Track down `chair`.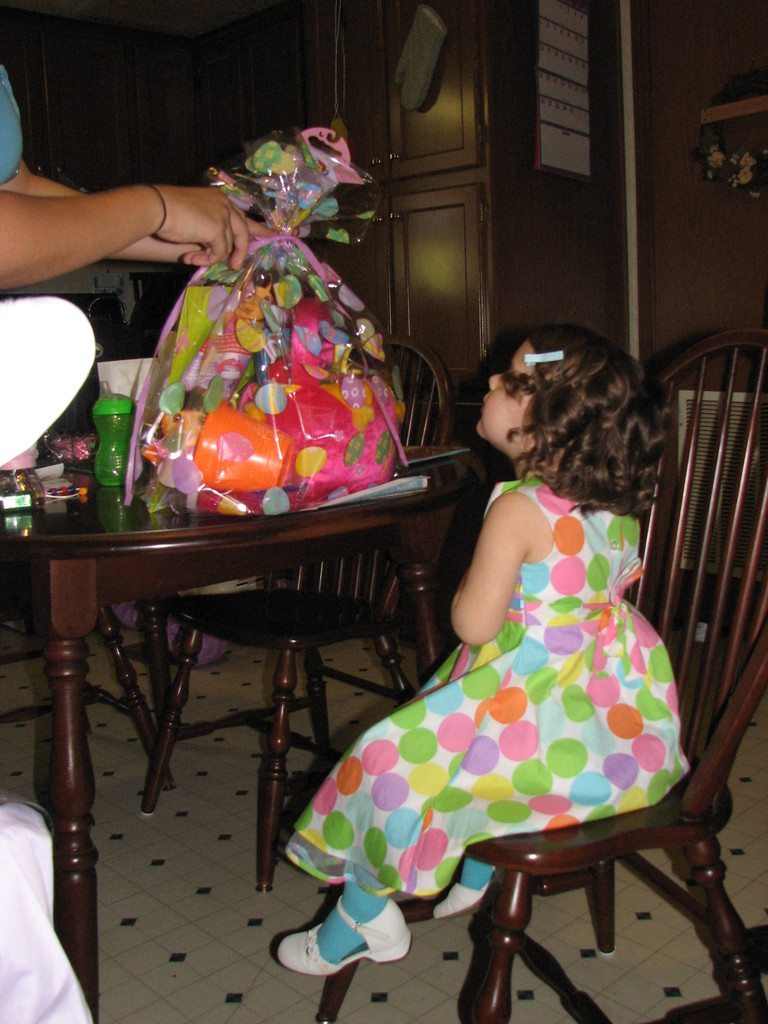
Tracked to 147,333,456,868.
